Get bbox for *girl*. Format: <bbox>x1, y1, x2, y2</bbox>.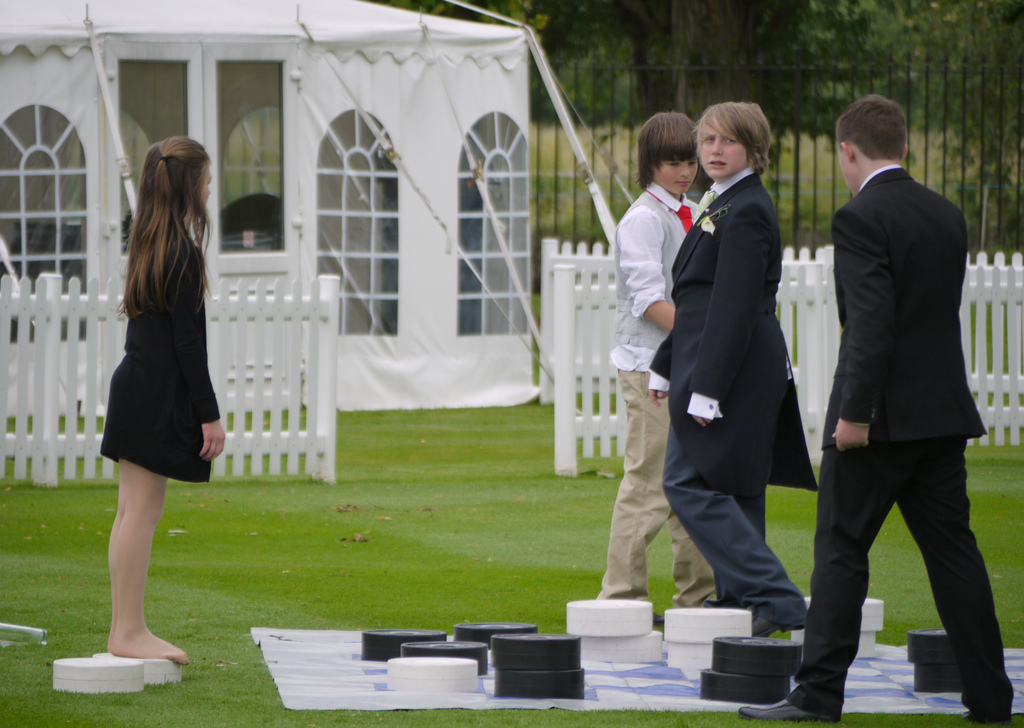
<bbox>94, 129, 228, 663</bbox>.
